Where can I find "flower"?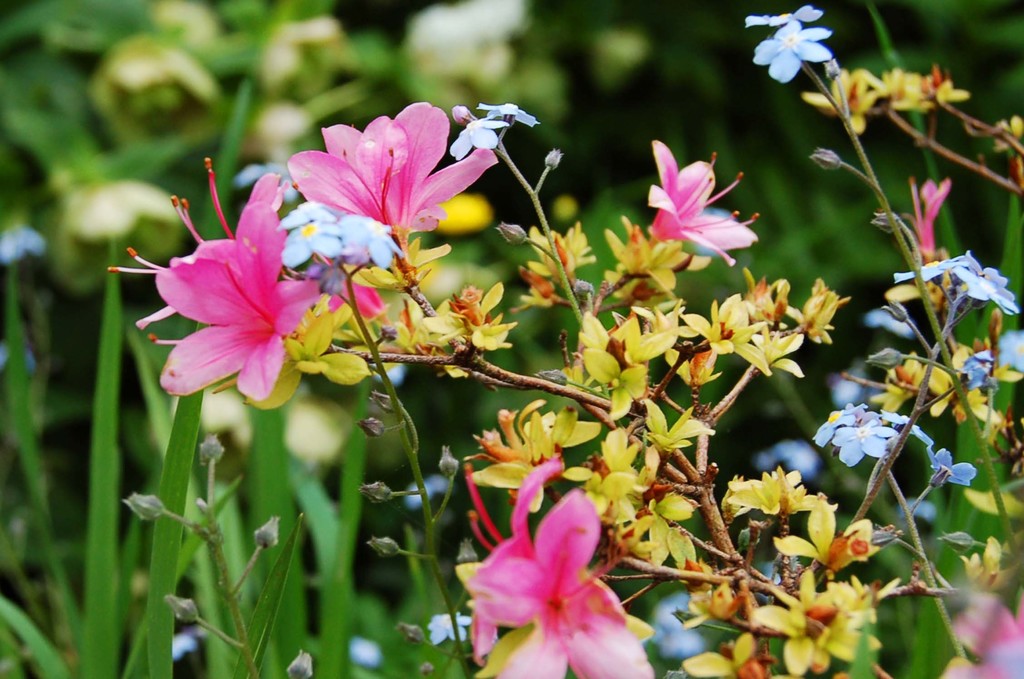
You can find it at <bbox>464, 459, 657, 678</bbox>.
